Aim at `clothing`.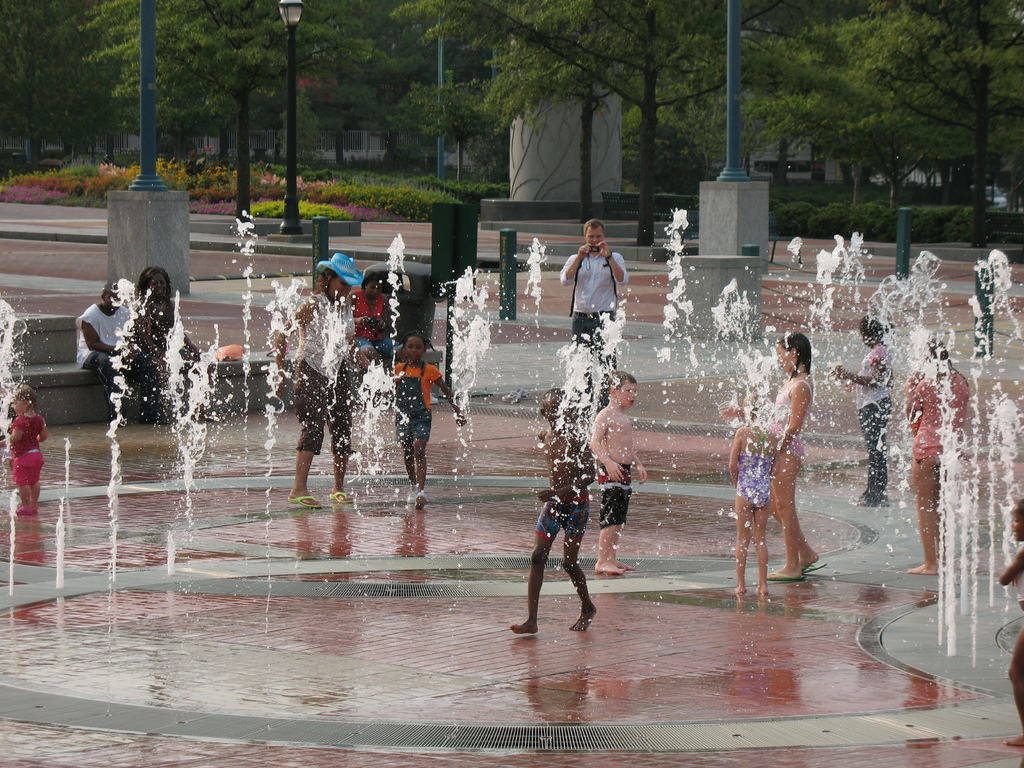
Aimed at l=8, t=408, r=48, b=482.
